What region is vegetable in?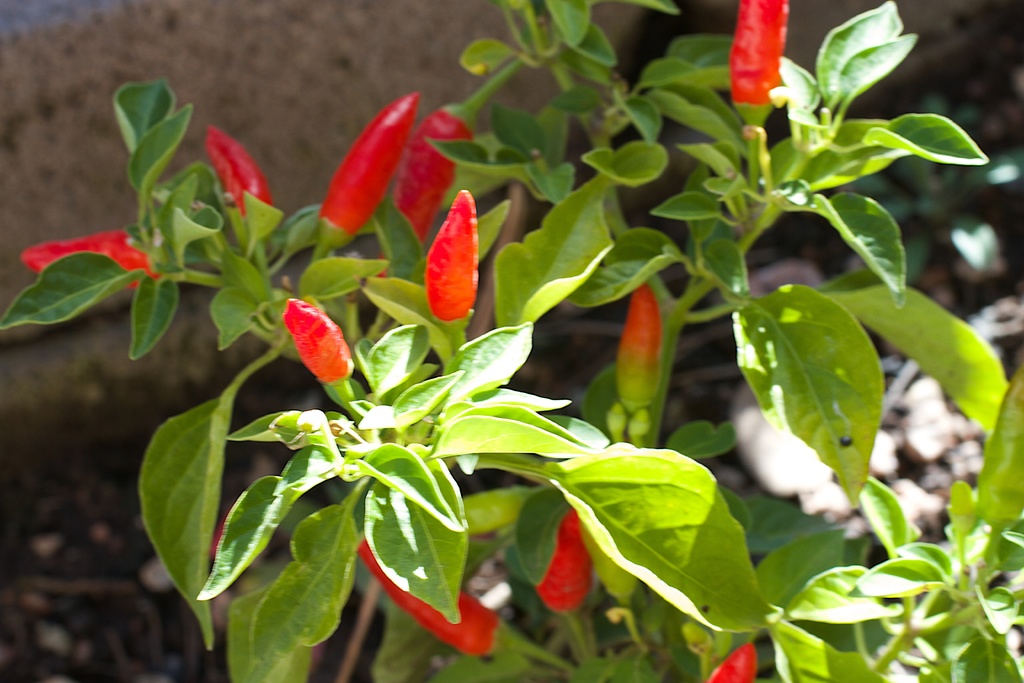
box=[710, 641, 757, 682].
